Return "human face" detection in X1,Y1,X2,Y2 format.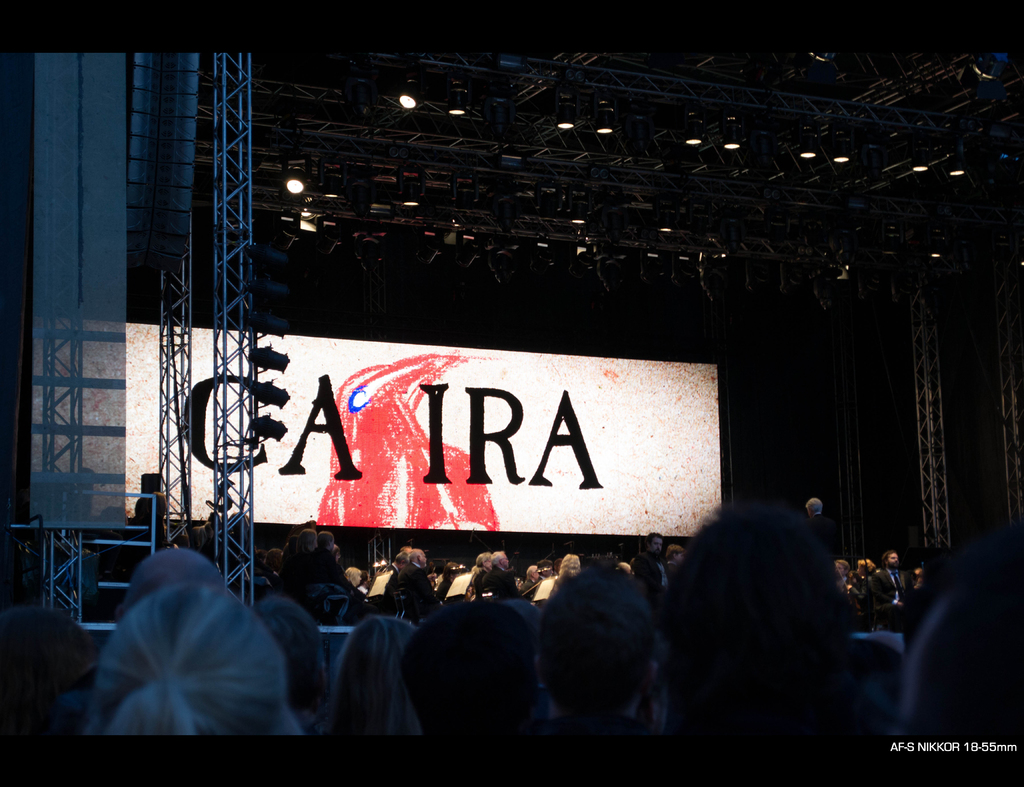
337,550,340,560.
